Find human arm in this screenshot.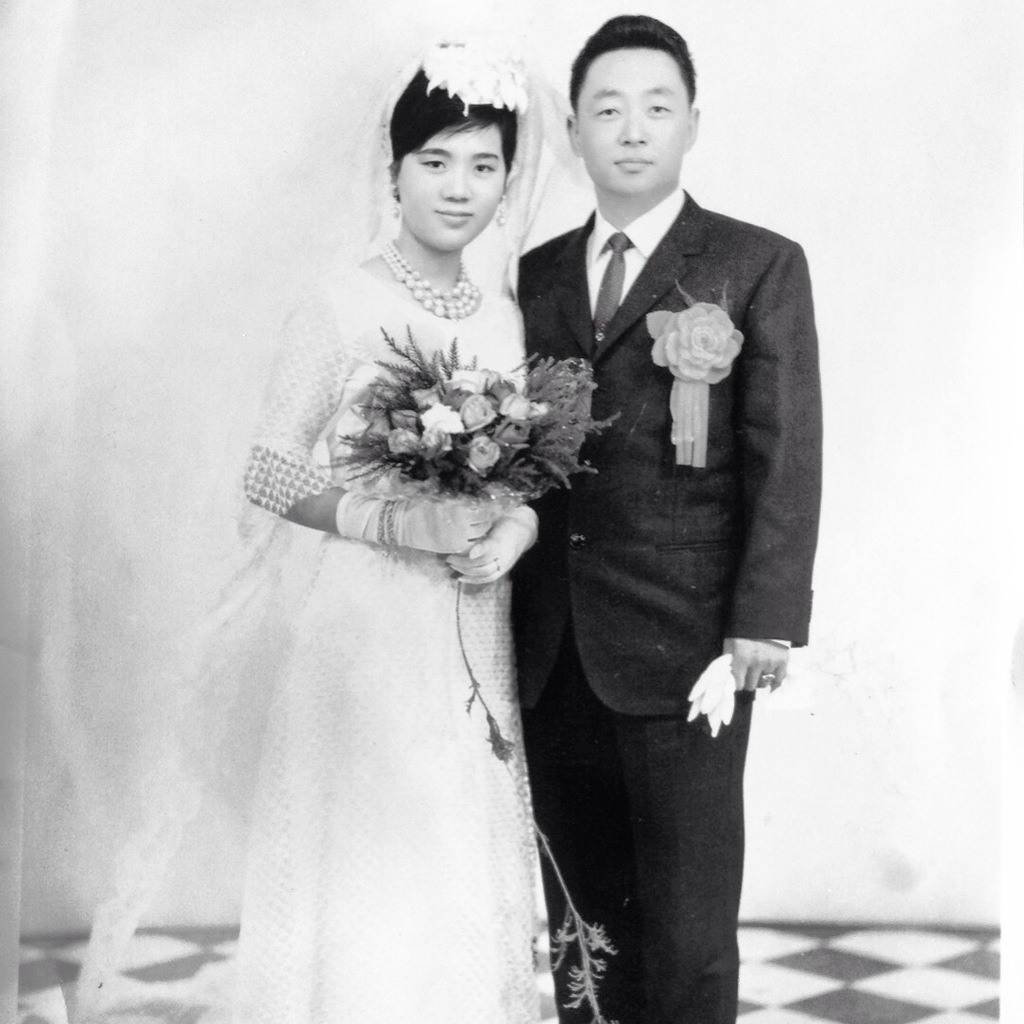
The bounding box for human arm is 723 257 813 690.
